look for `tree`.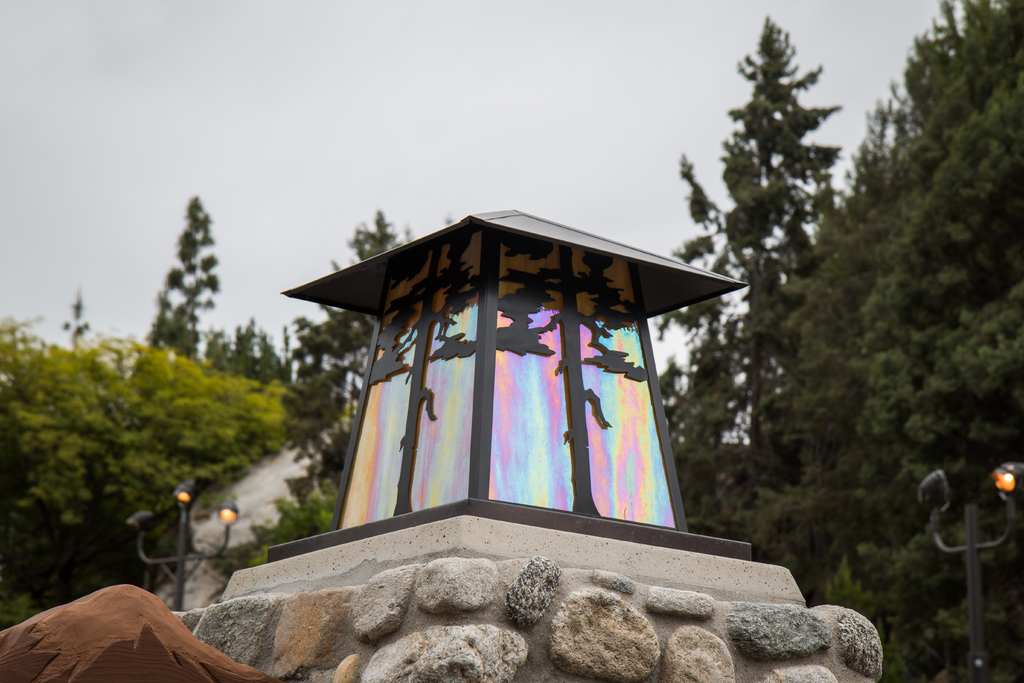
Found: 284/211/435/390.
